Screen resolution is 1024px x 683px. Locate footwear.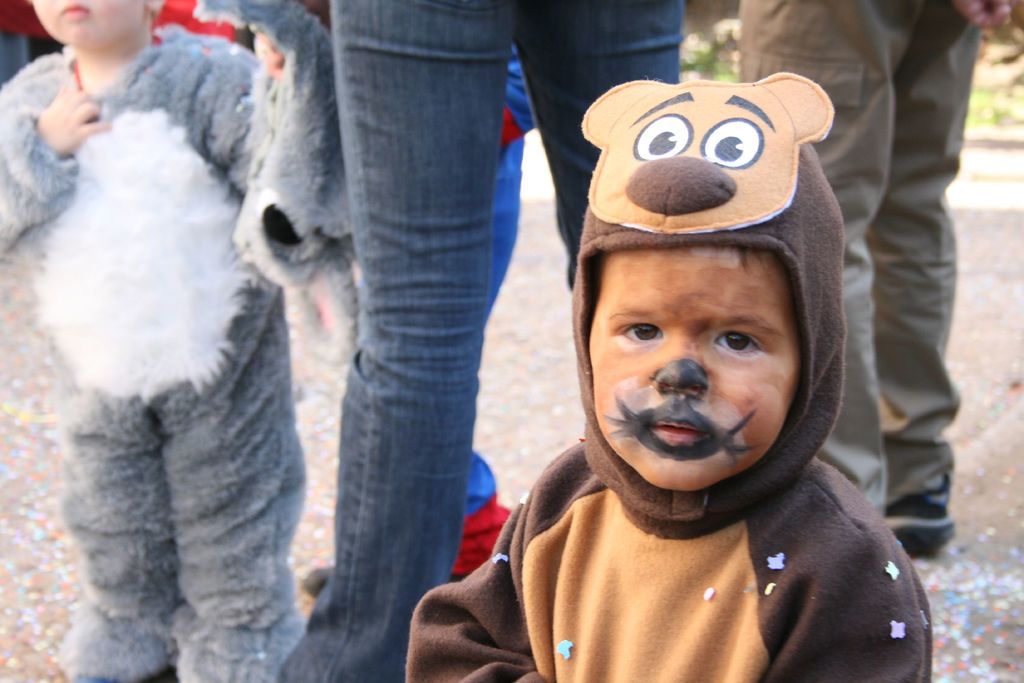
bbox=[885, 477, 954, 559].
